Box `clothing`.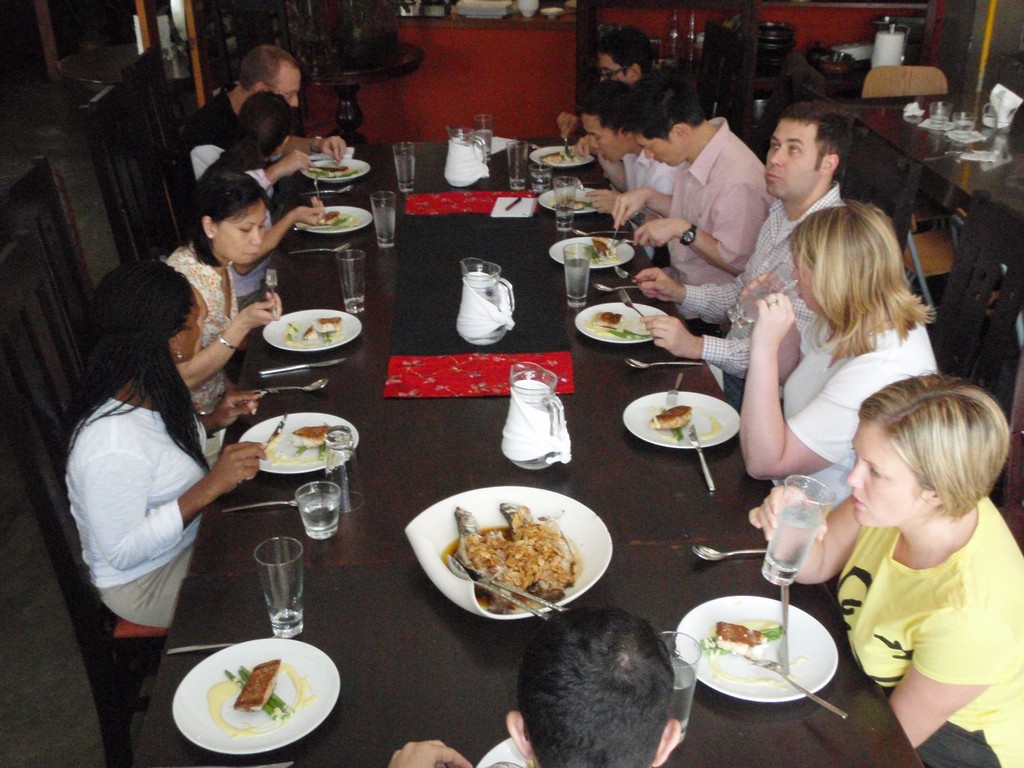
<bbox>177, 73, 305, 259</bbox>.
